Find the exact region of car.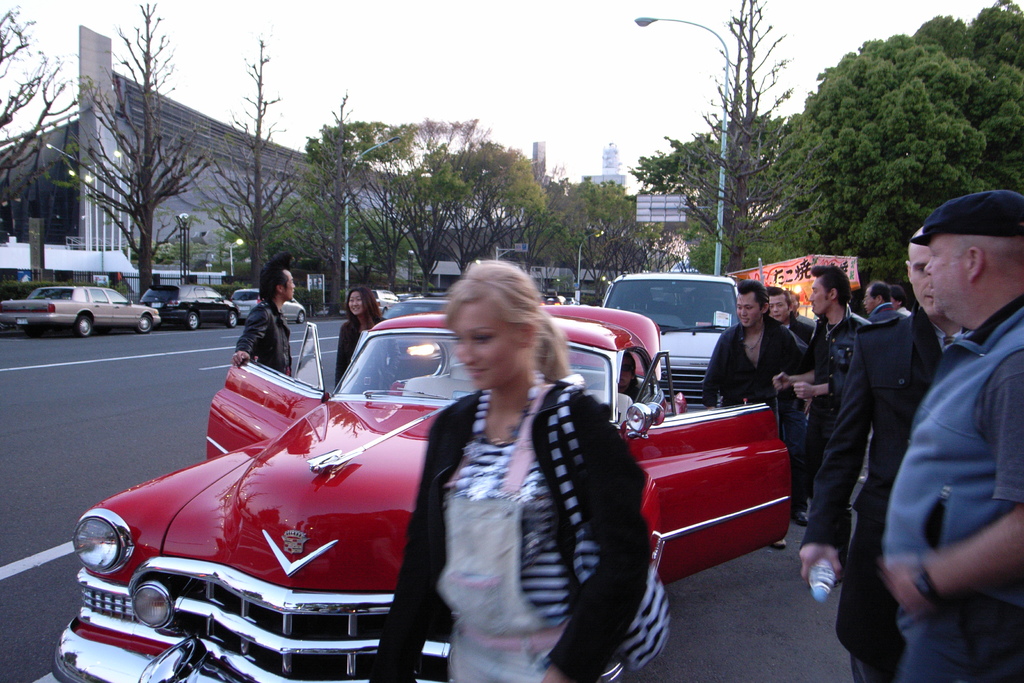
Exact region: BBox(138, 284, 239, 327).
